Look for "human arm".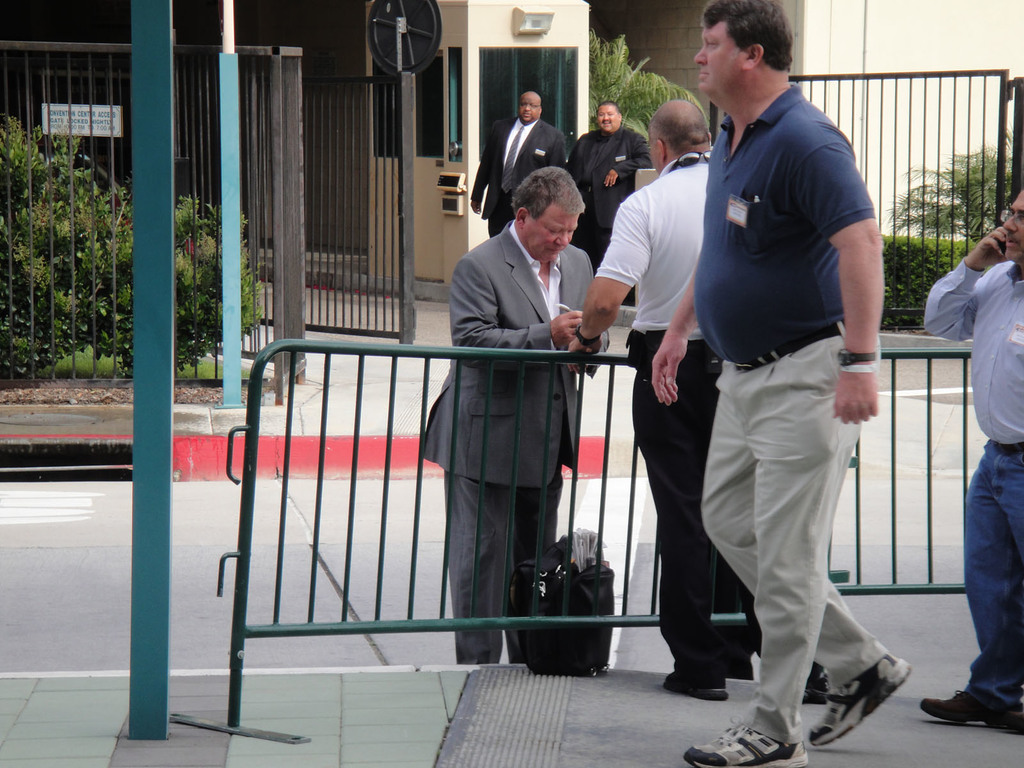
Found: <box>924,212,1020,340</box>.
